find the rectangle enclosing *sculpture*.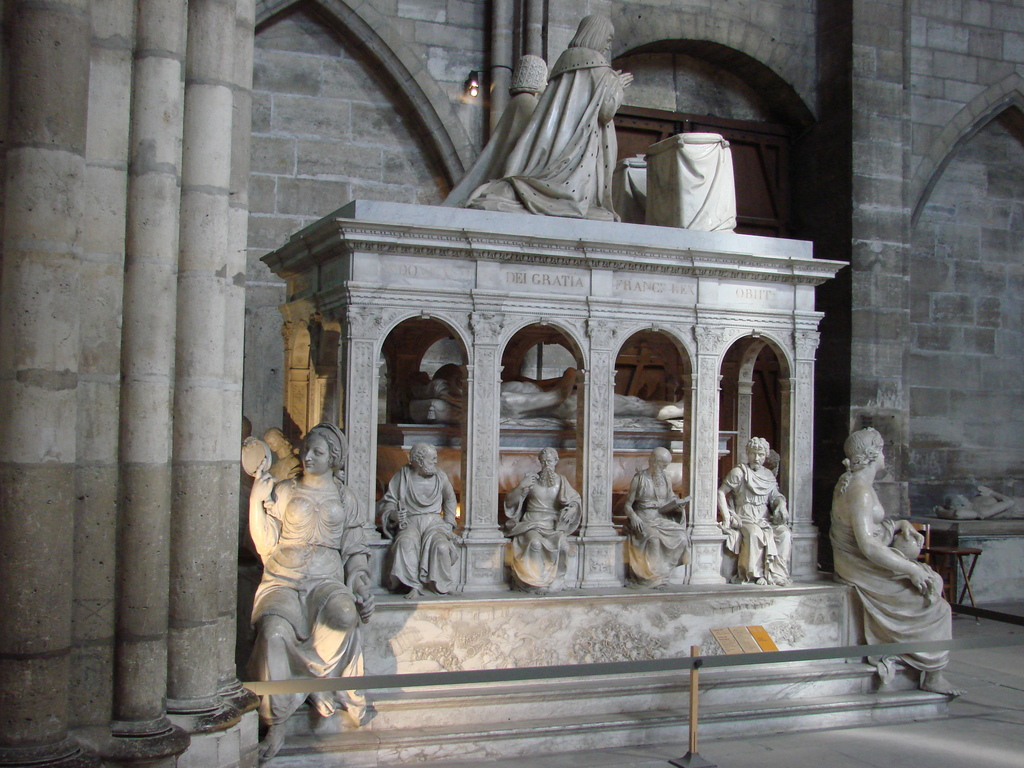
box(500, 13, 630, 224).
